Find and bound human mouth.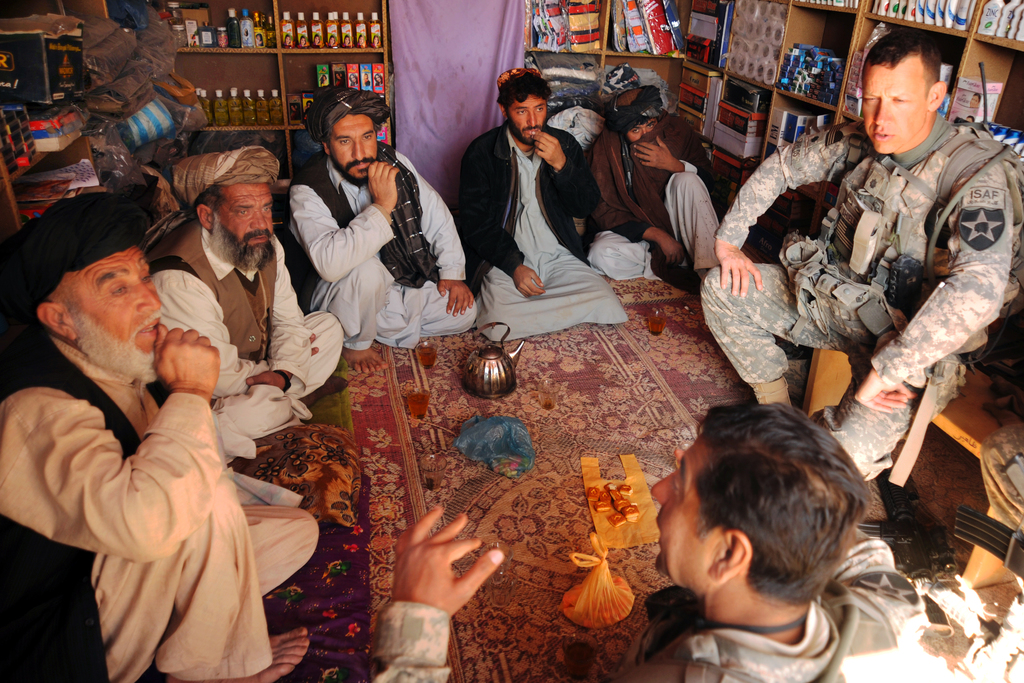
Bound: region(521, 129, 540, 136).
